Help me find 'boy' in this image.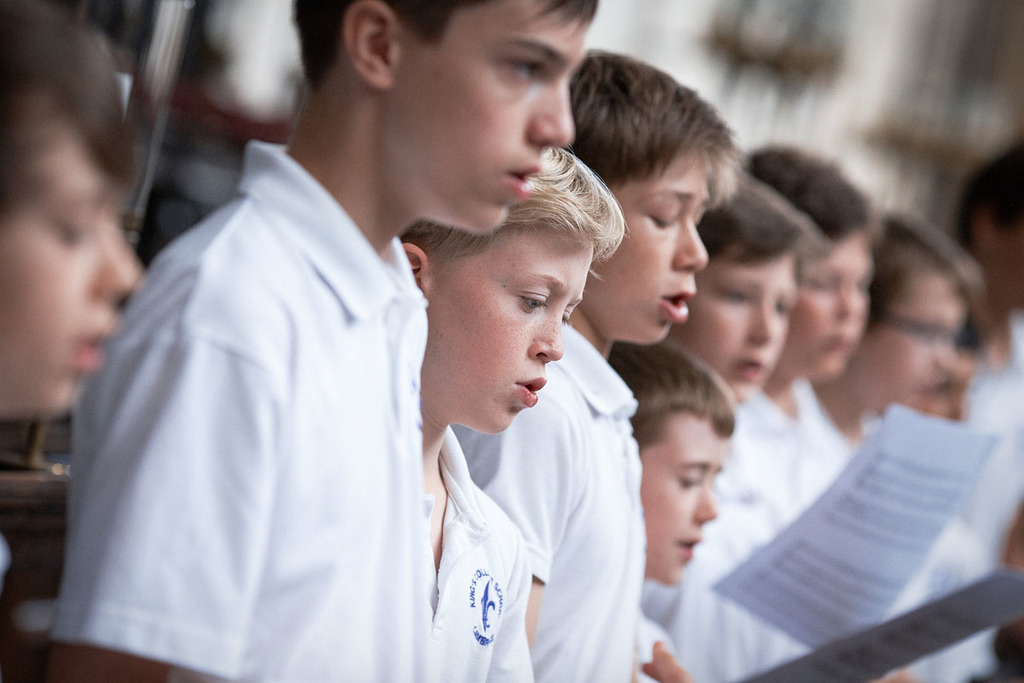
Found it: <box>961,139,1023,682</box>.
